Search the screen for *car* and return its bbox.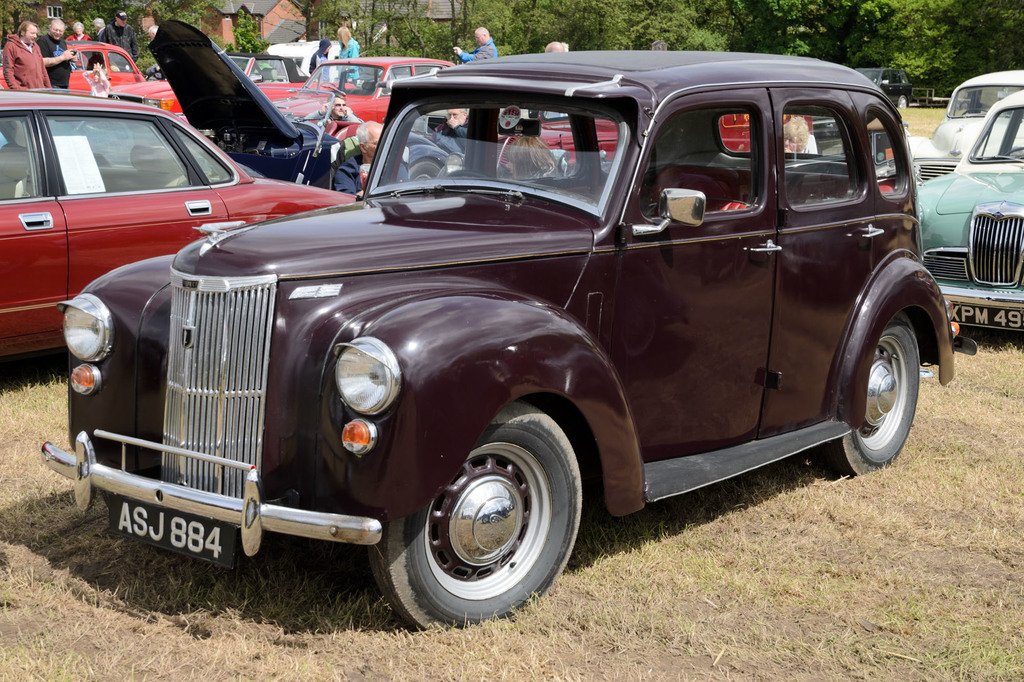
Found: [left=0, top=86, right=354, bottom=353].
